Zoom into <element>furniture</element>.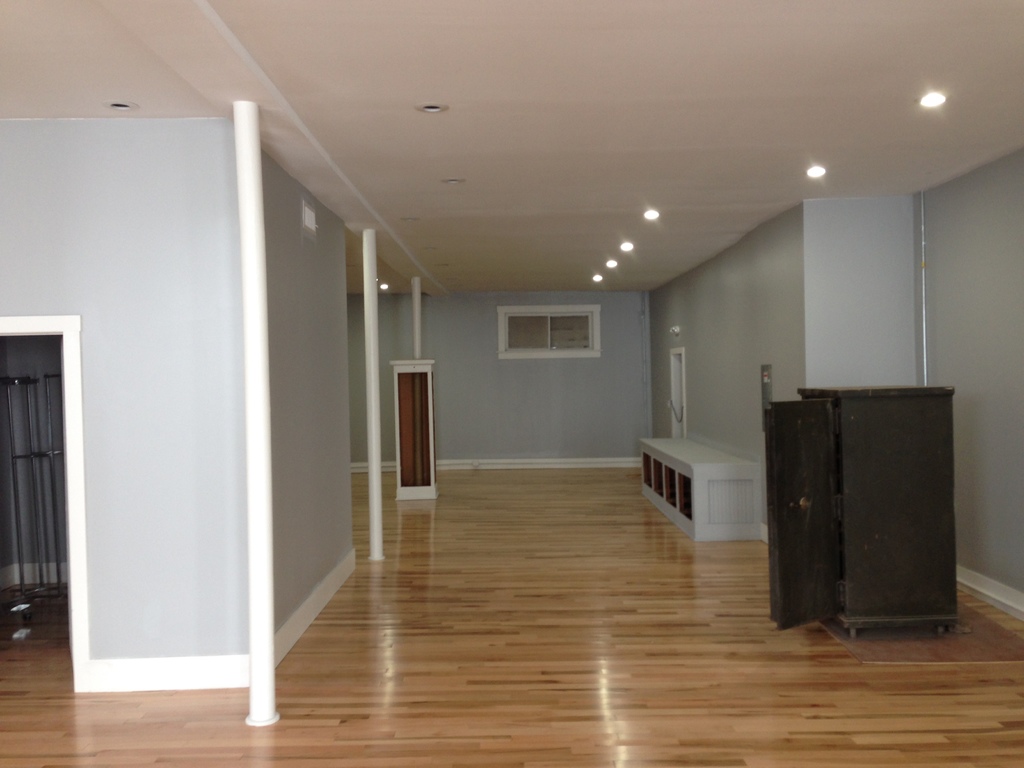
Zoom target: pyautogui.locateOnScreen(763, 387, 956, 643).
